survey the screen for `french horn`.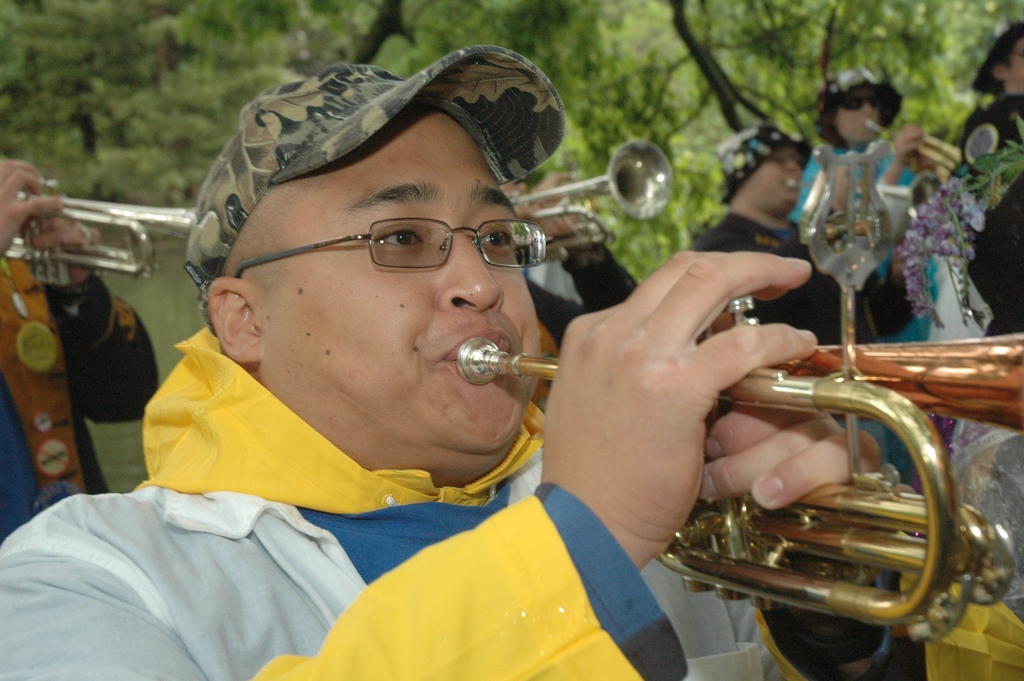
Survey found: BBox(498, 136, 675, 259).
